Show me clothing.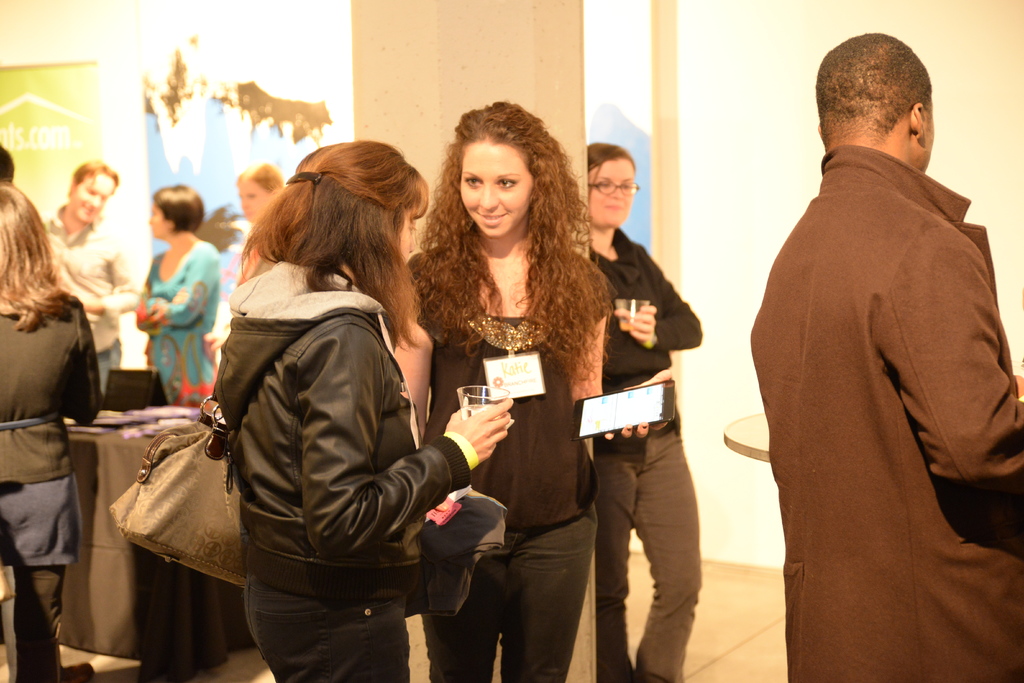
clothing is here: (x1=47, y1=203, x2=122, y2=393).
